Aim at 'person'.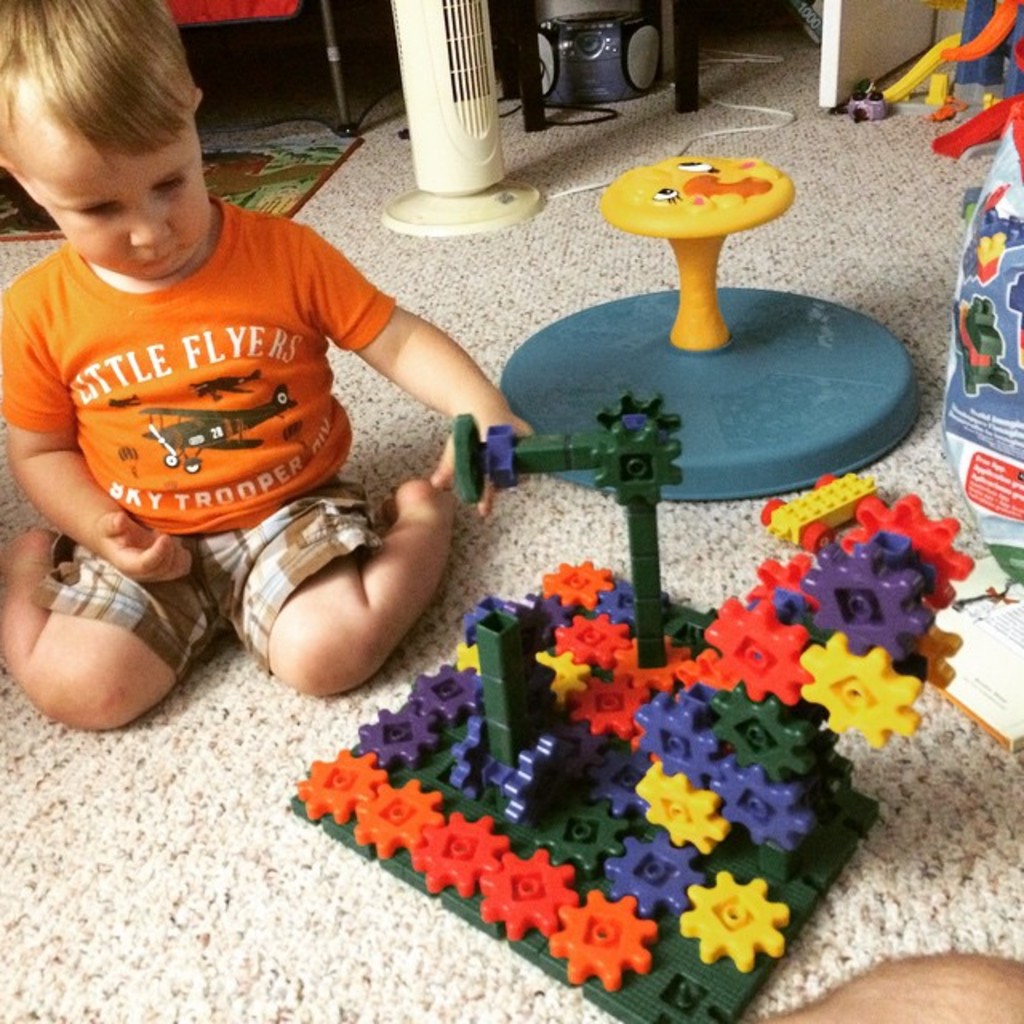
Aimed at 13:80:464:622.
